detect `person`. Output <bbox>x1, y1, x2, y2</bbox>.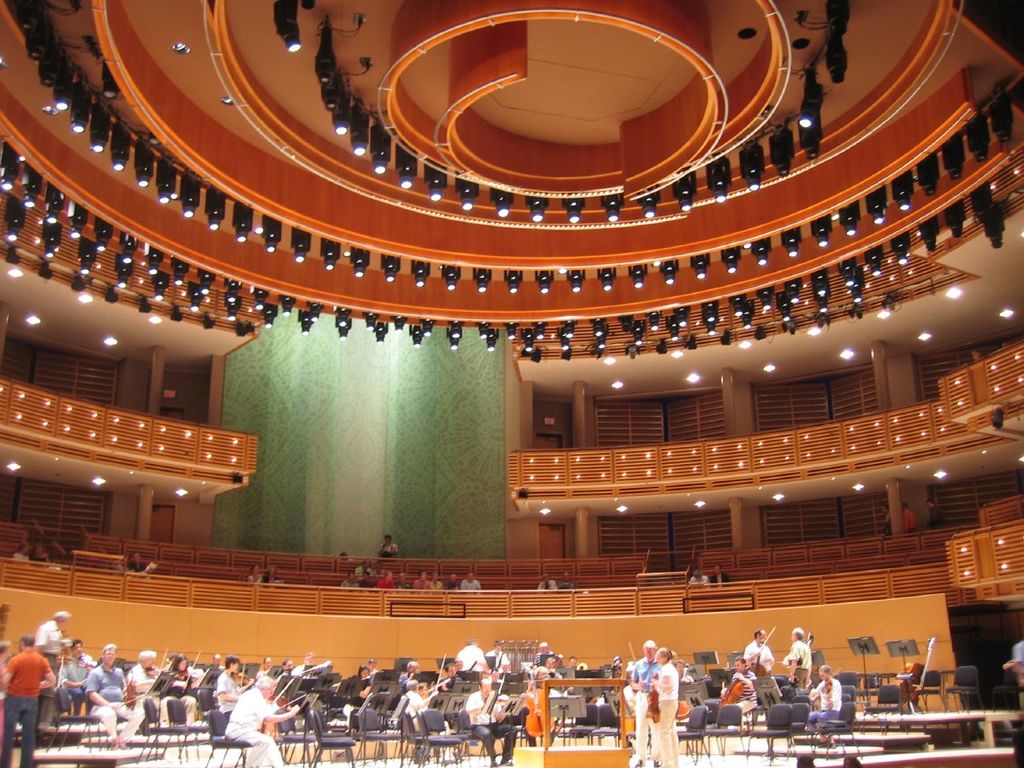
<bbox>13, 541, 33, 563</bbox>.
